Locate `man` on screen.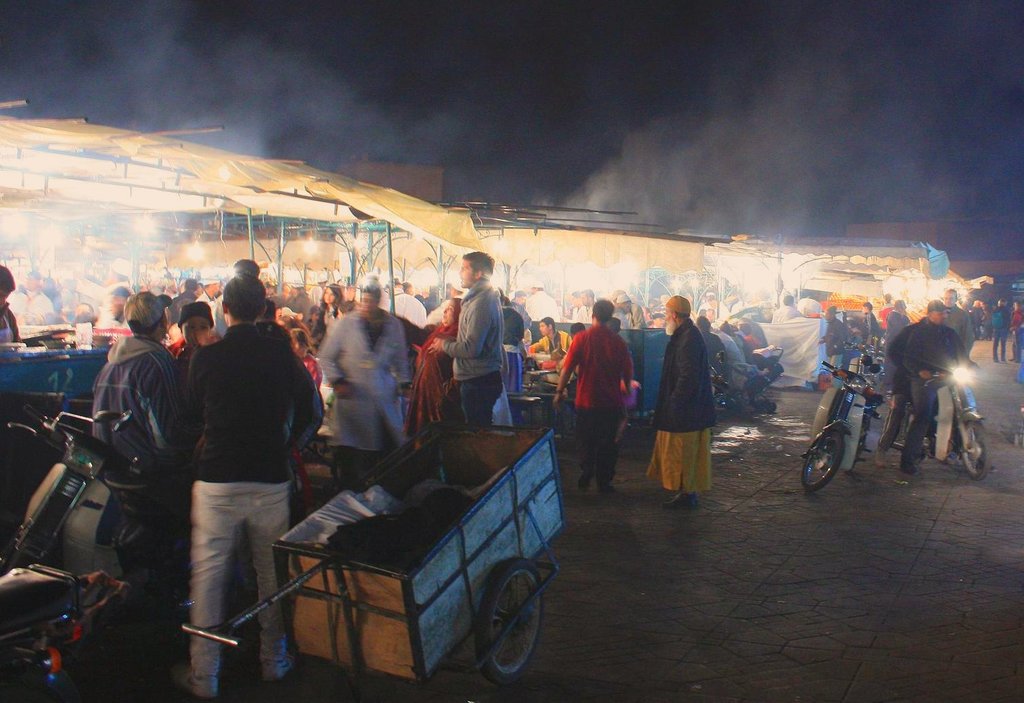
On screen at <bbox>930, 285, 982, 367</bbox>.
